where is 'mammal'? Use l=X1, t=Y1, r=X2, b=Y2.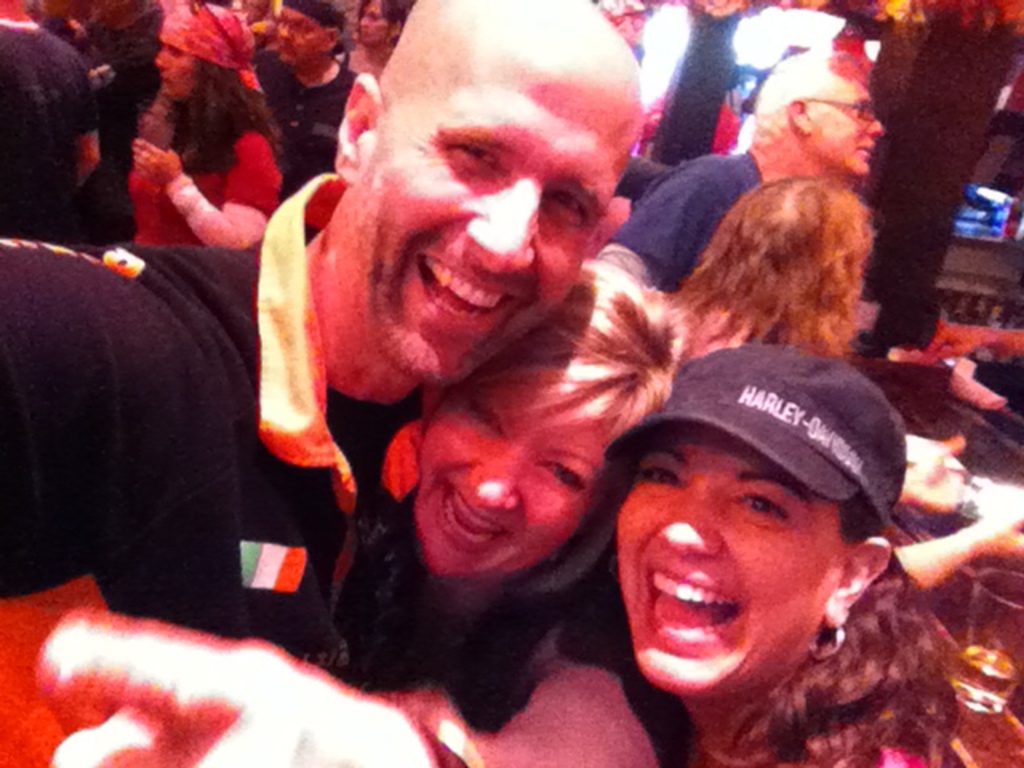
l=334, t=253, r=699, b=766.
